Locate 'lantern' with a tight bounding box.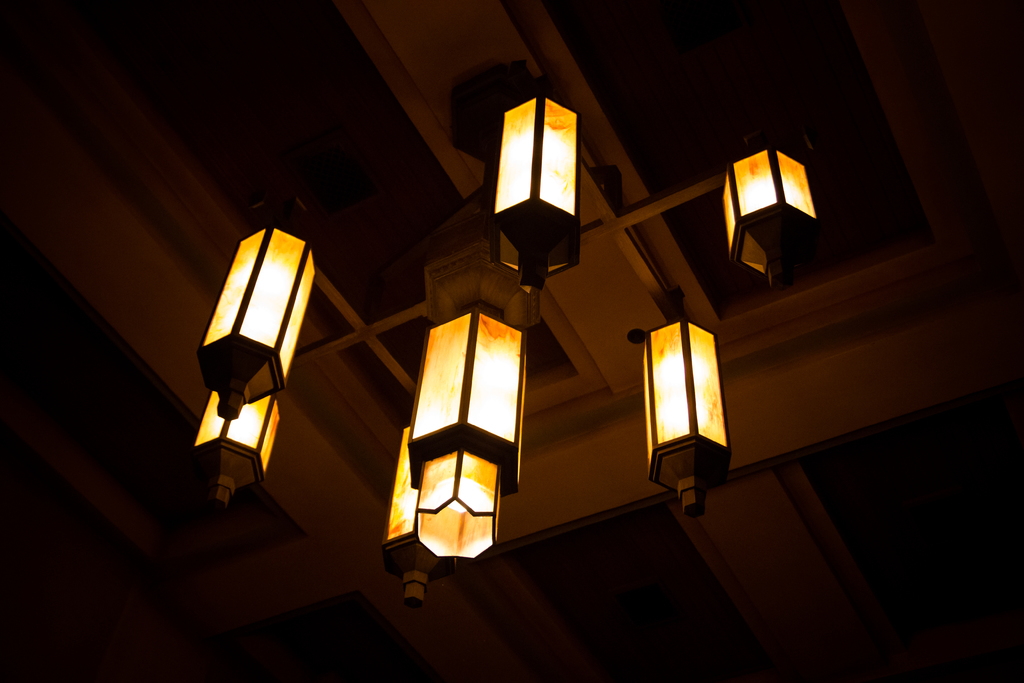
<region>721, 146, 819, 283</region>.
